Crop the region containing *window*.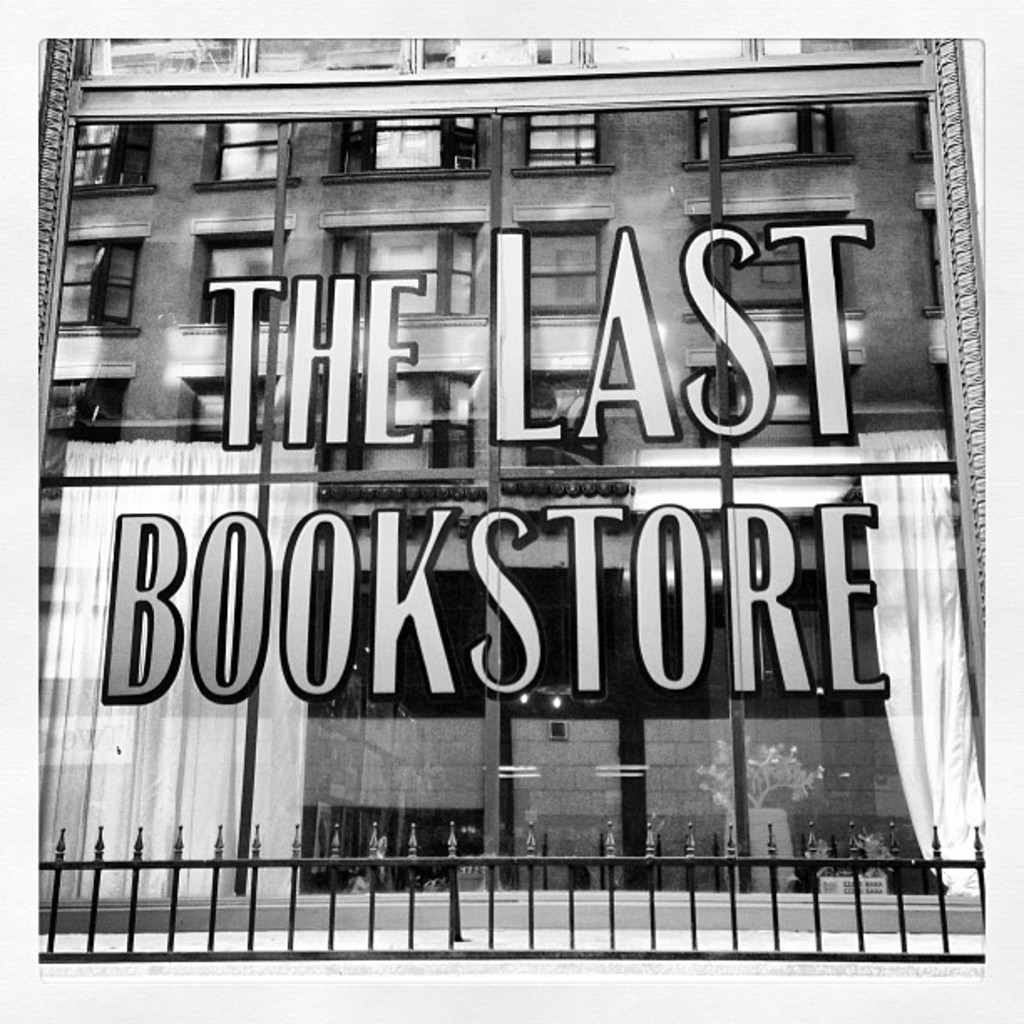
Crop region: Rect(326, 221, 484, 325).
